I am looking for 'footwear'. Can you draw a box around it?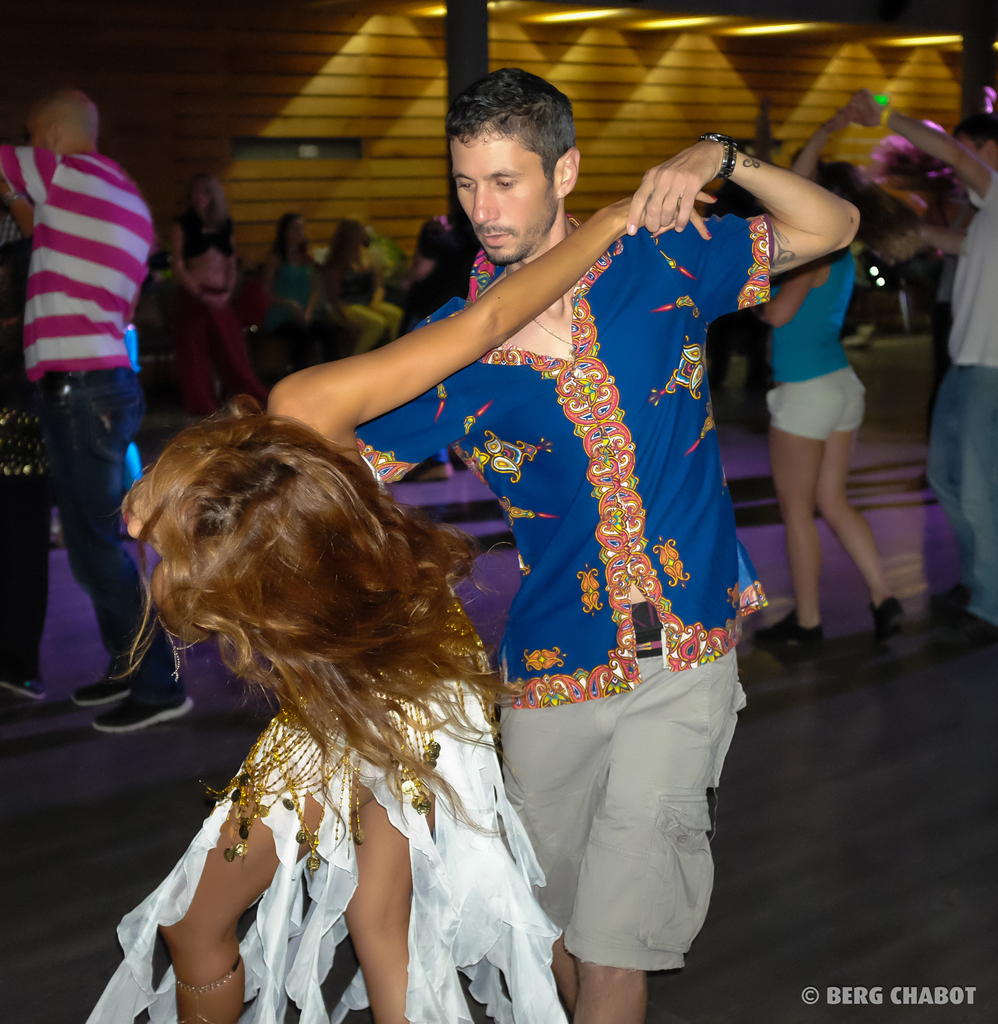
Sure, the bounding box is BBox(70, 679, 117, 704).
